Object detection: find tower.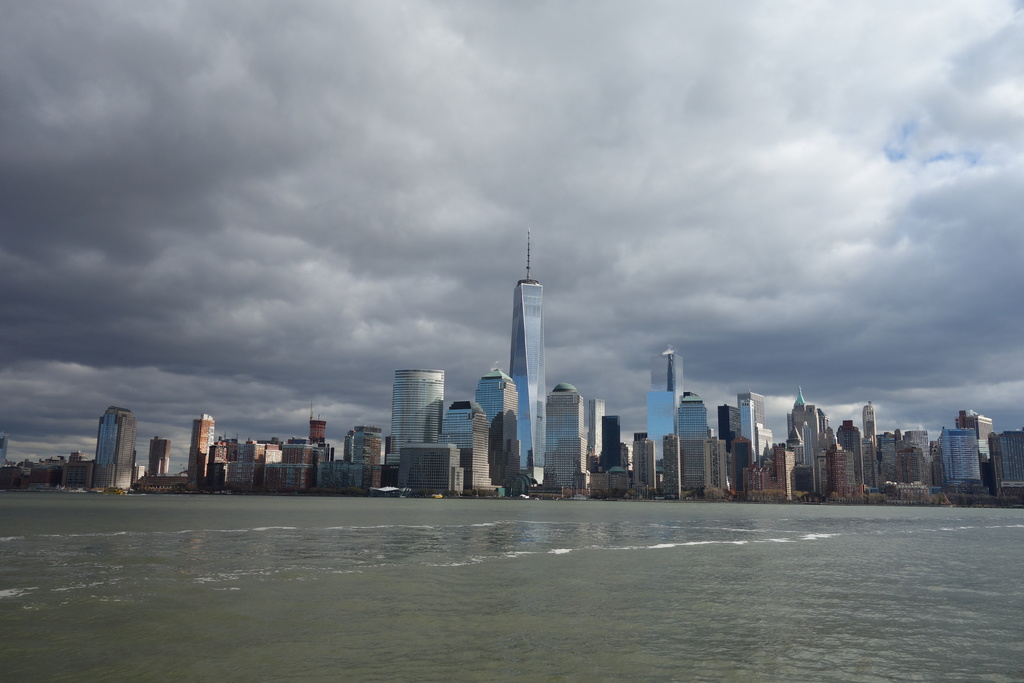
bbox=[98, 403, 133, 493].
